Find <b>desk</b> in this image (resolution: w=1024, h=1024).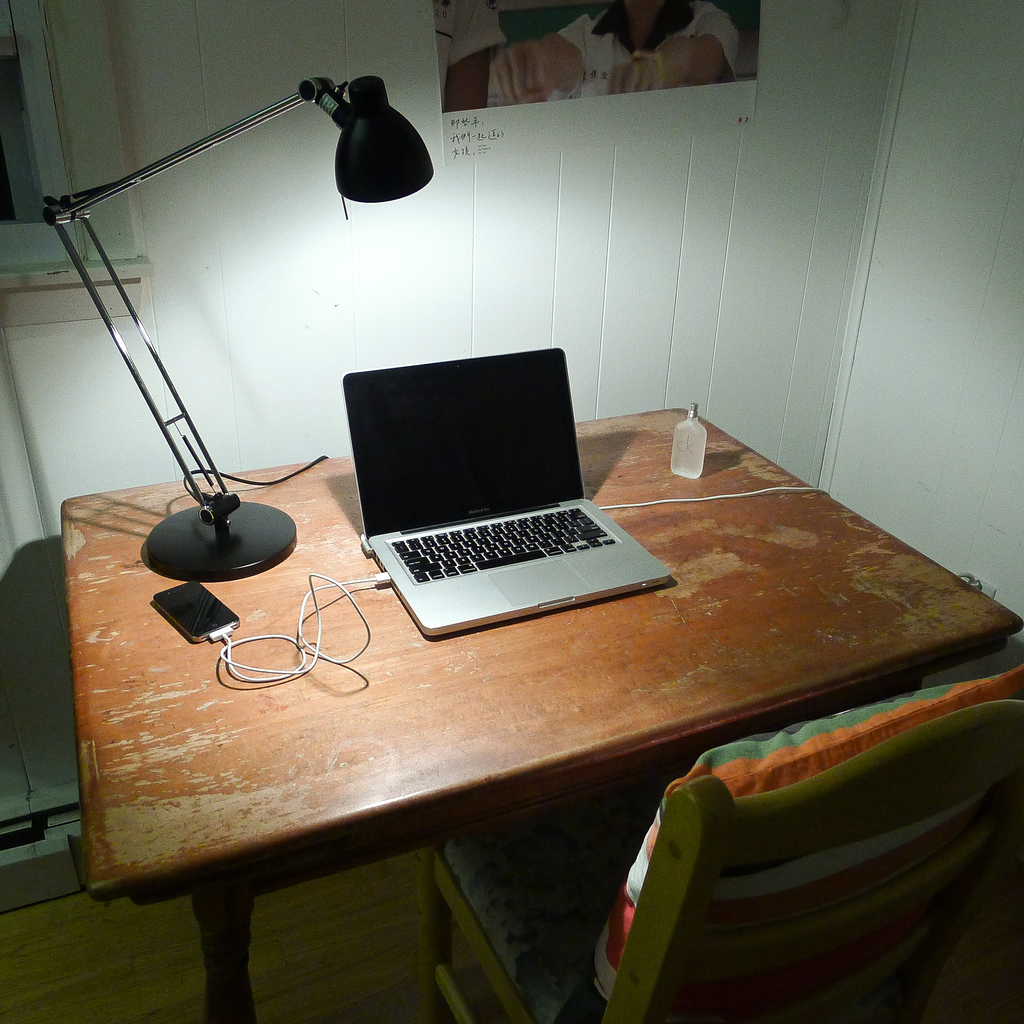
64:420:1021:1014.
